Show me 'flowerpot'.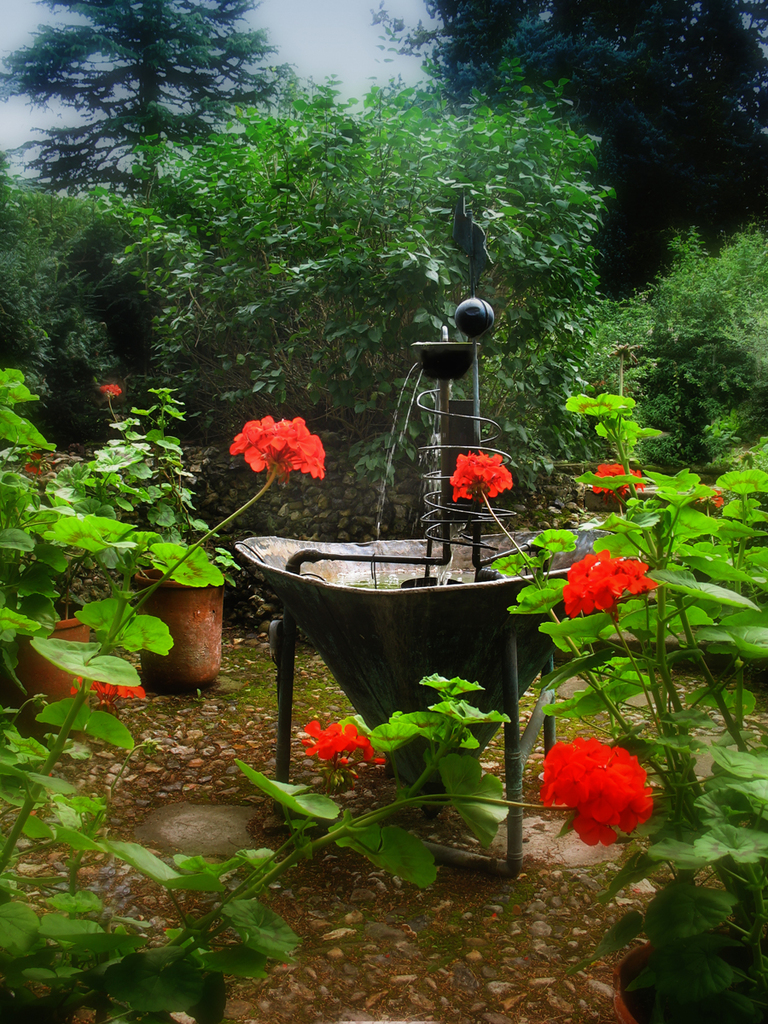
'flowerpot' is here: x1=0 y1=592 x2=90 y2=719.
